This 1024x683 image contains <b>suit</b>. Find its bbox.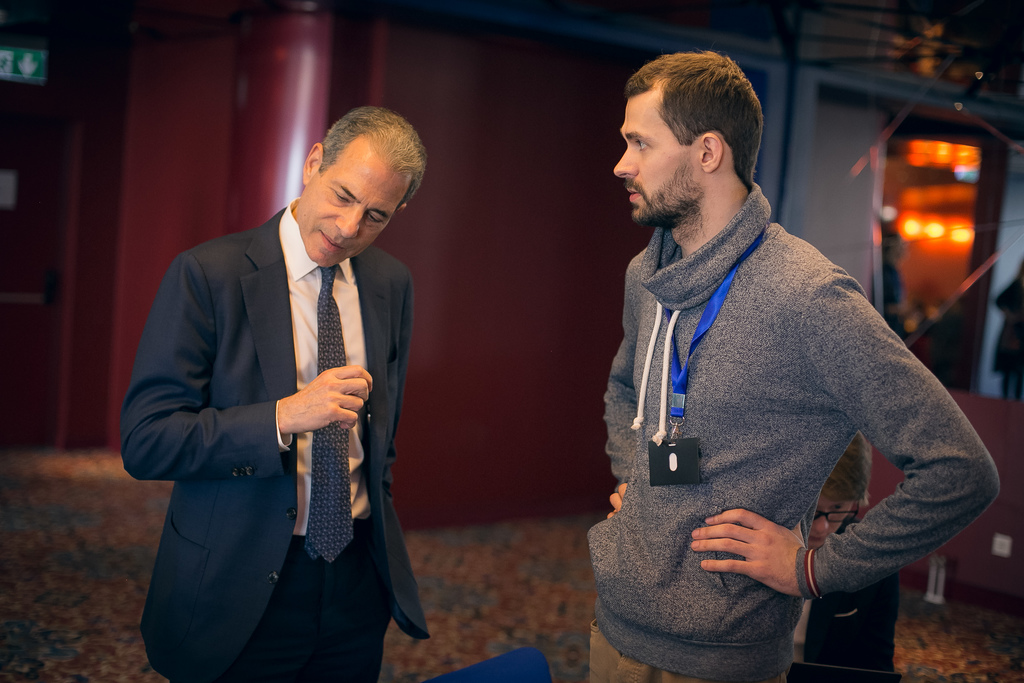
[x1=168, y1=194, x2=399, y2=640].
